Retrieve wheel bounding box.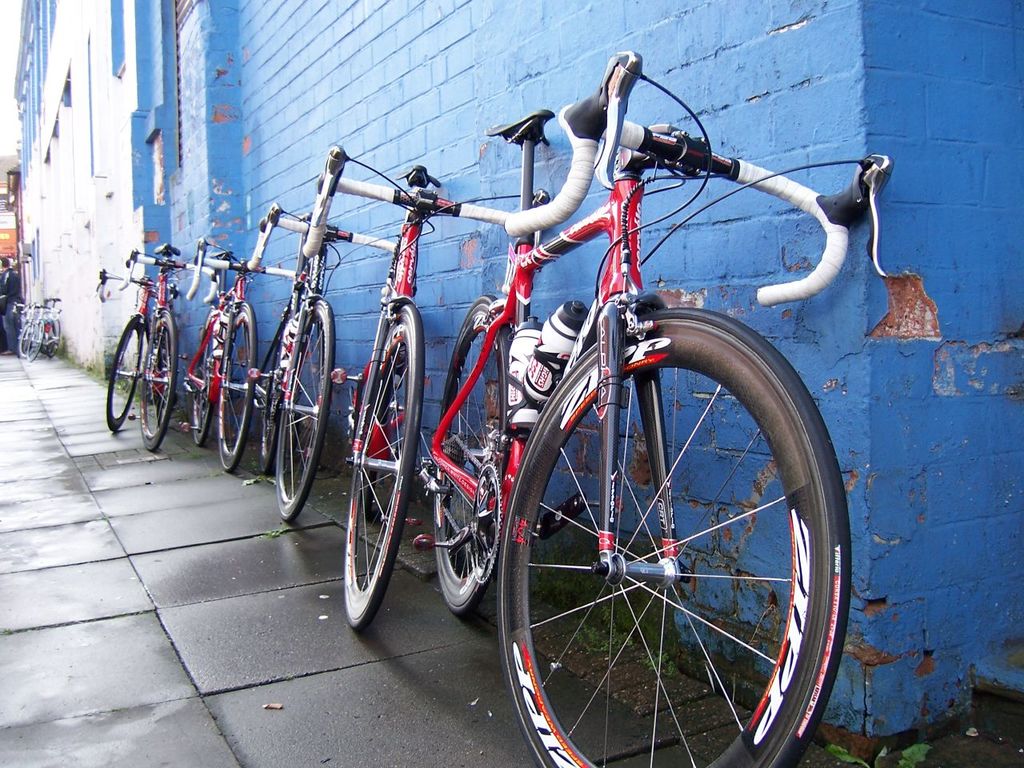
Bounding box: locate(274, 295, 331, 517).
